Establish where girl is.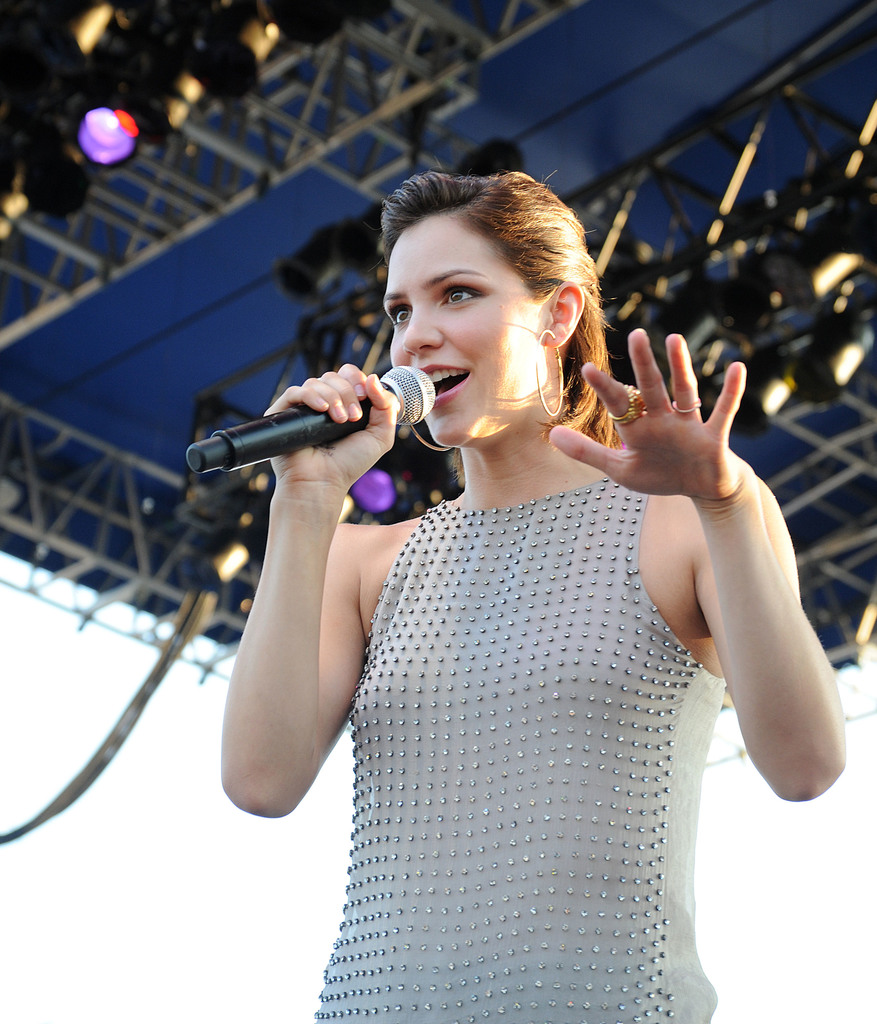
Established at left=214, top=167, right=848, bottom=1023.
